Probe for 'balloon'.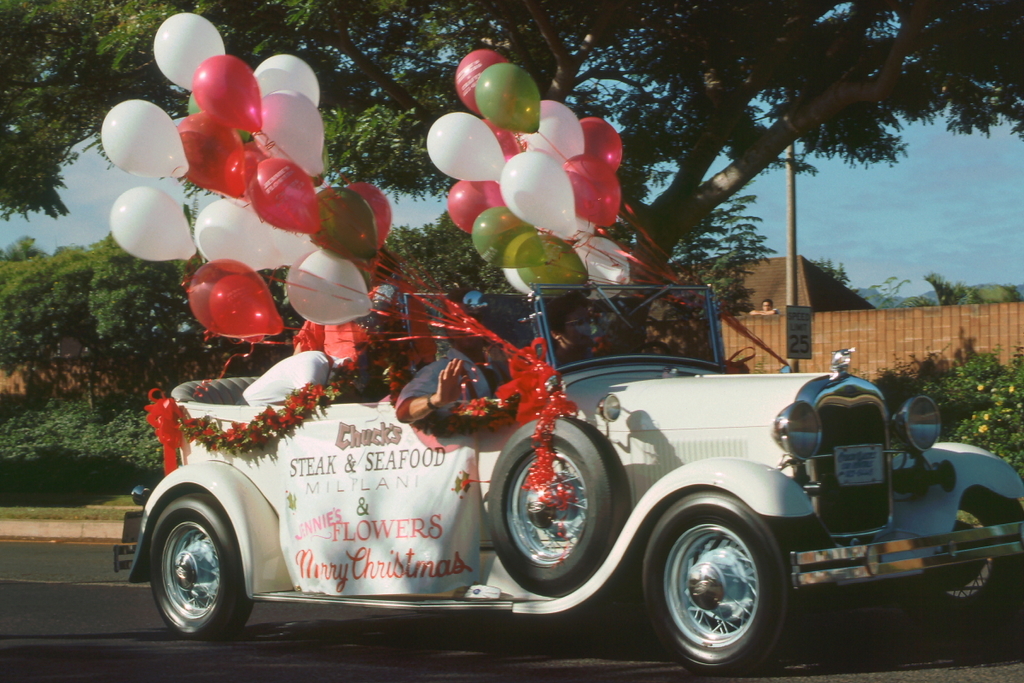
Probe result: select_region(445, 177, 503, 231).
